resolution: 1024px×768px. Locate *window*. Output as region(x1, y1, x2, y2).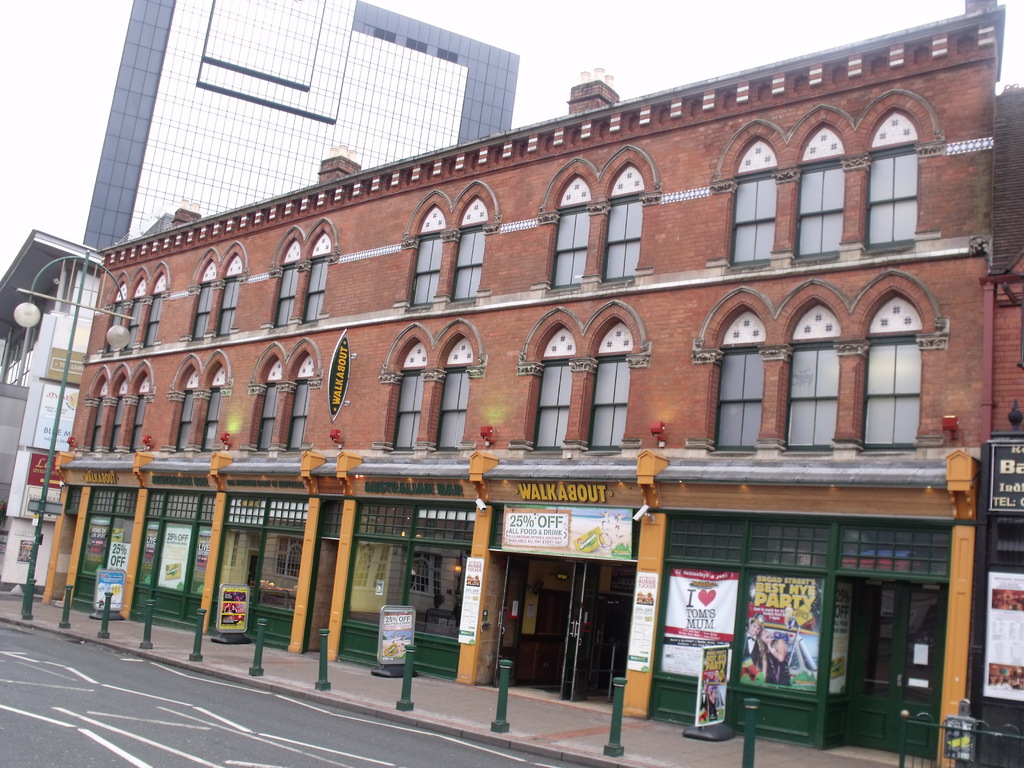
region(280, 349, 314, 454).
